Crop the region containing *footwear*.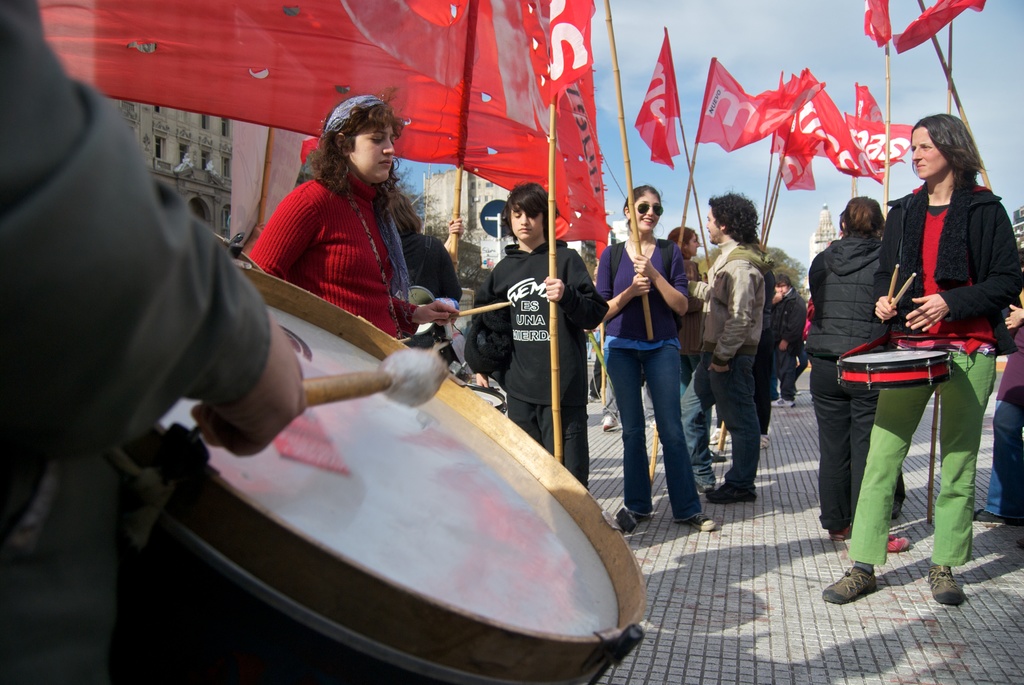
Crop region: l=762, t=435, r=768, b=448.
